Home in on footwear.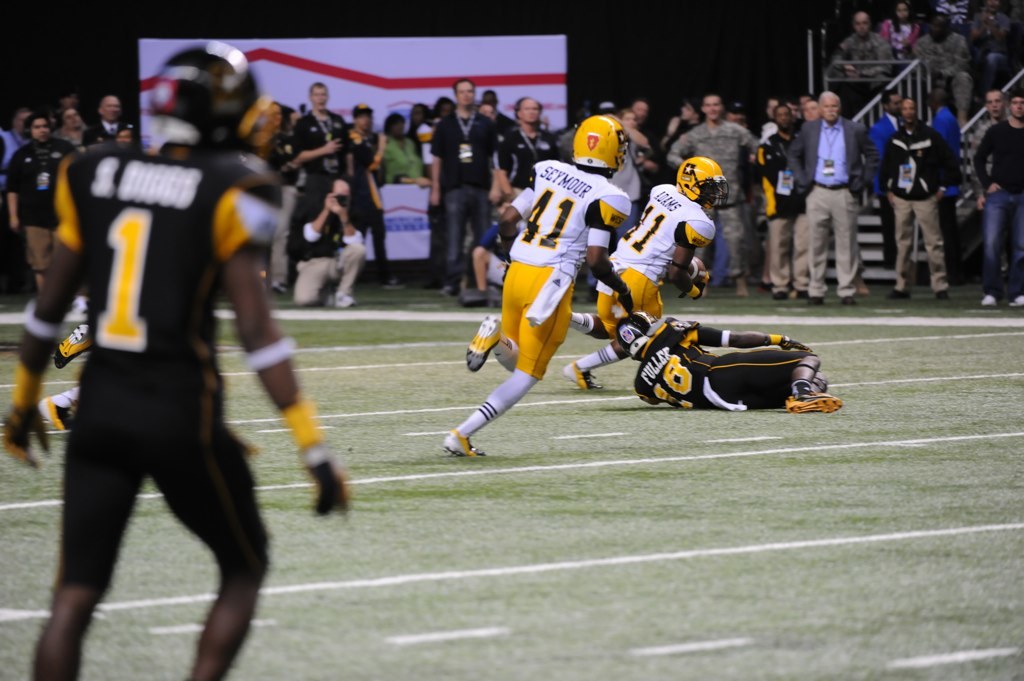
Homed in at left=804, top=295, right=821, bottom=304.
